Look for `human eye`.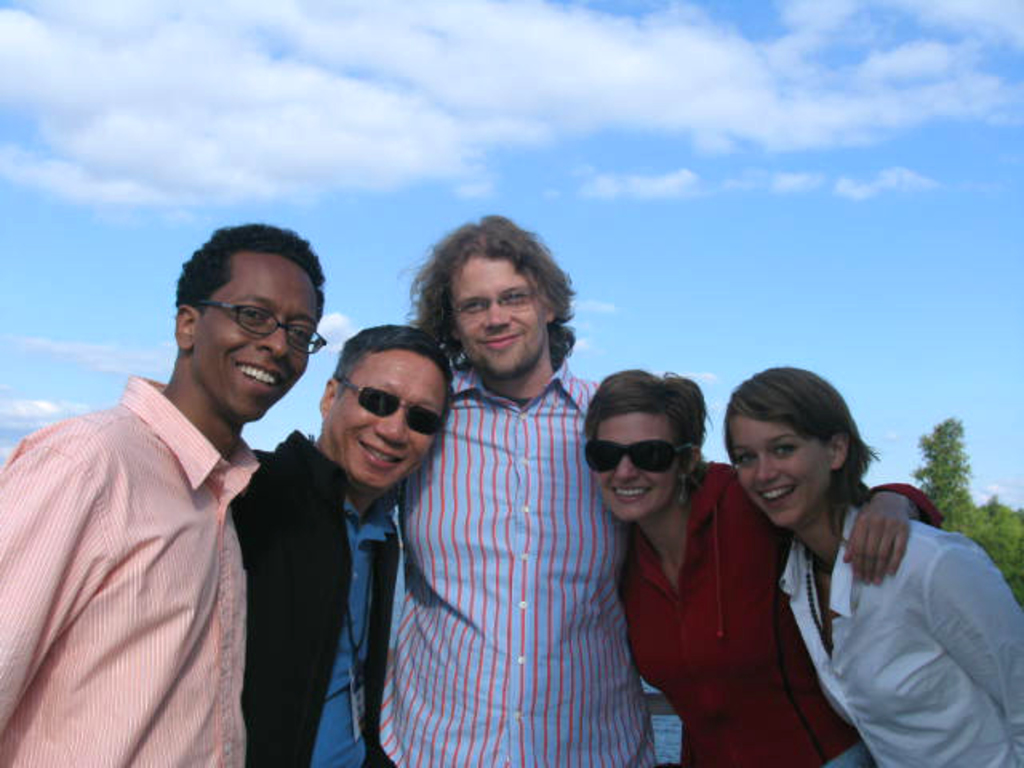
Found: bbox(454, 299, 493, 314).
